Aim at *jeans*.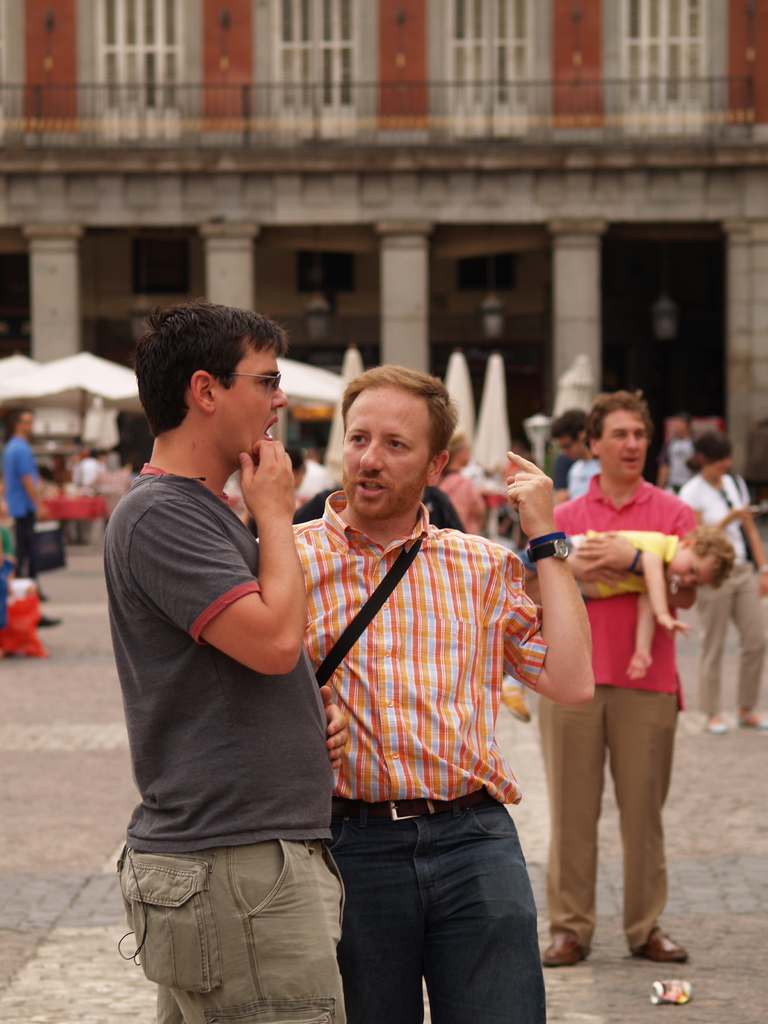
Aimed at <box>333,800,544,1023</box>.
